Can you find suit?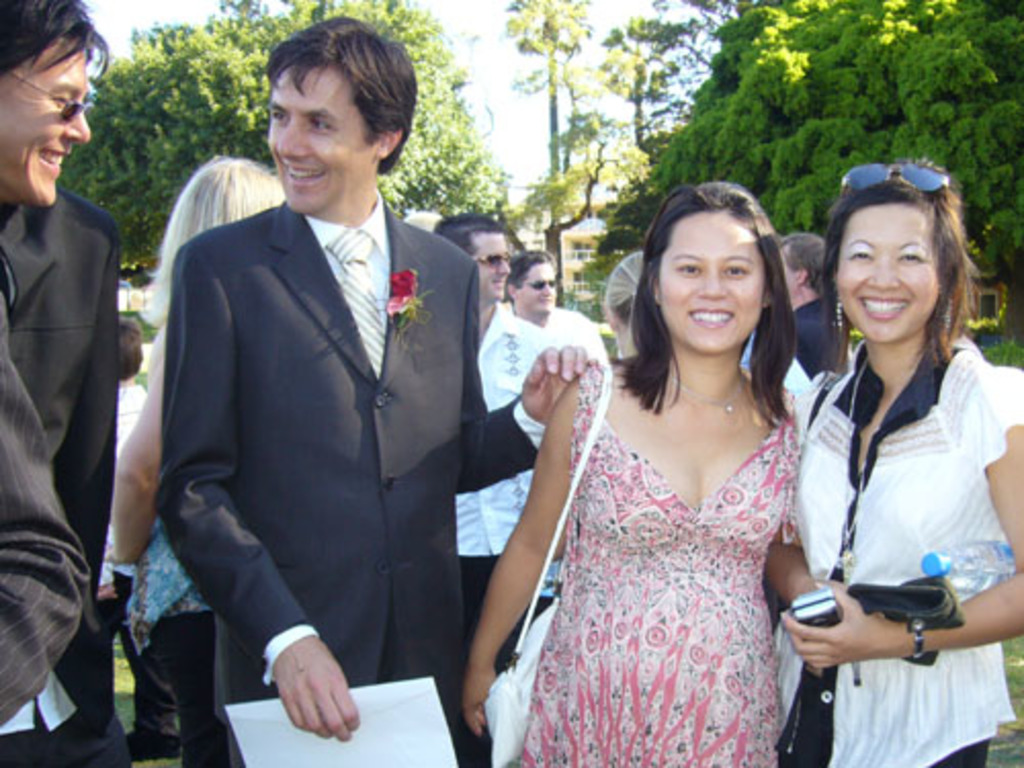
Yes, bounding box: [133,78,502,733].
